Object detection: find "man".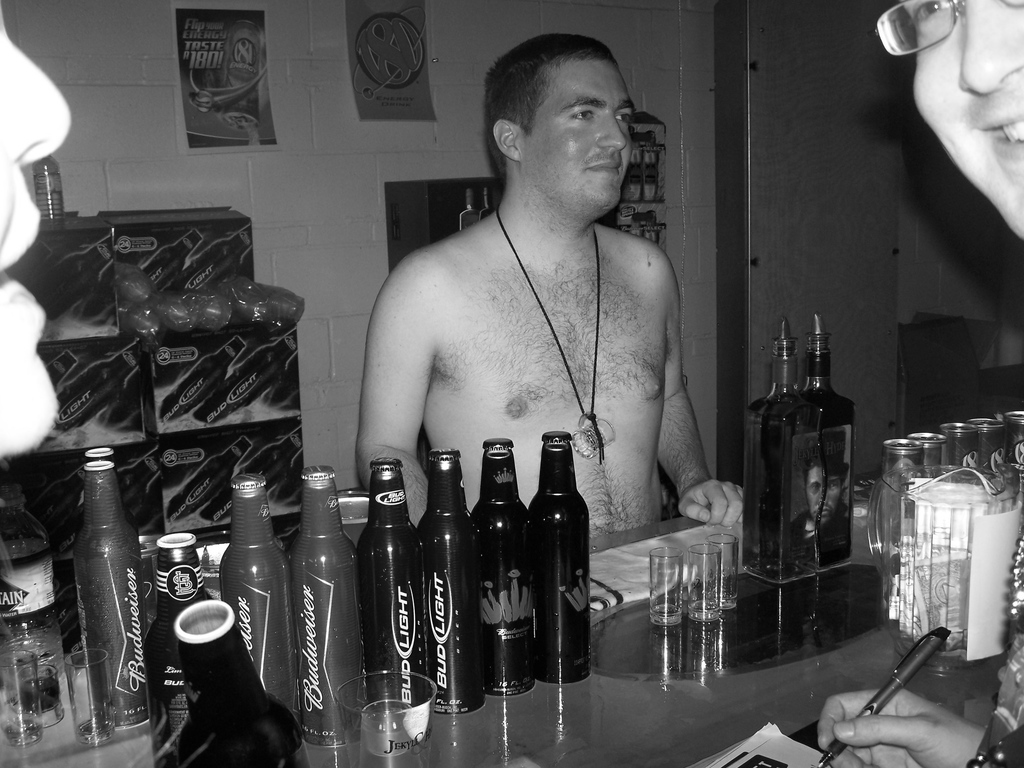
rect(0, 6, 71, 452).
